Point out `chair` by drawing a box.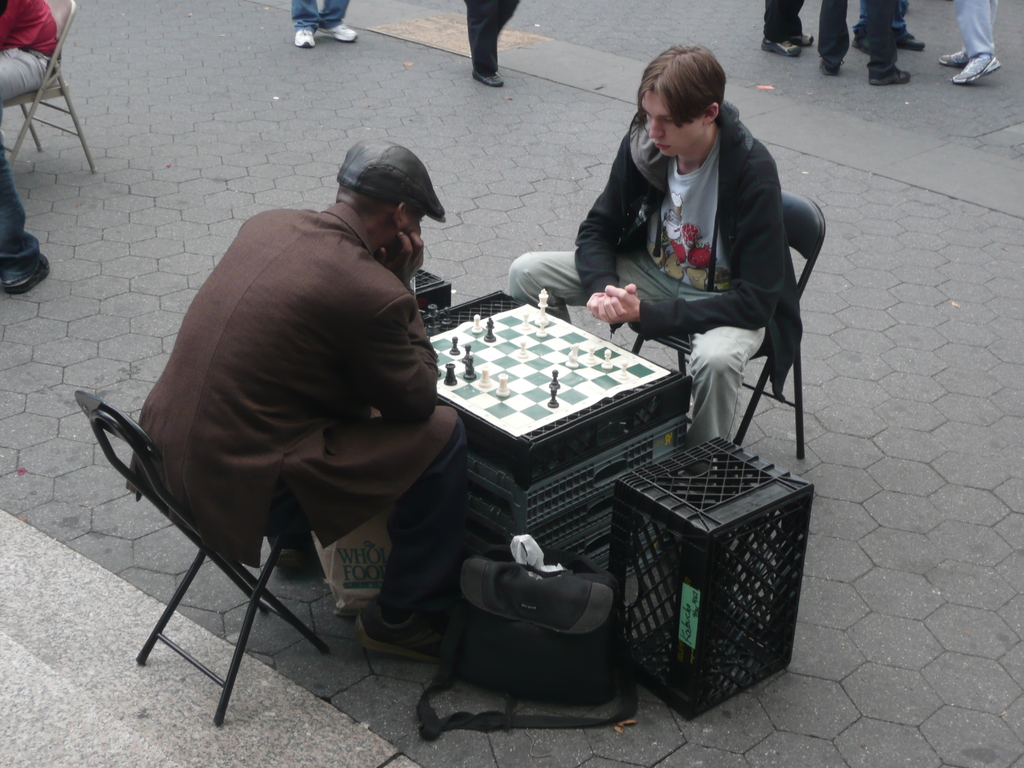
[left=628, top=190, right=828, bottom=460].
